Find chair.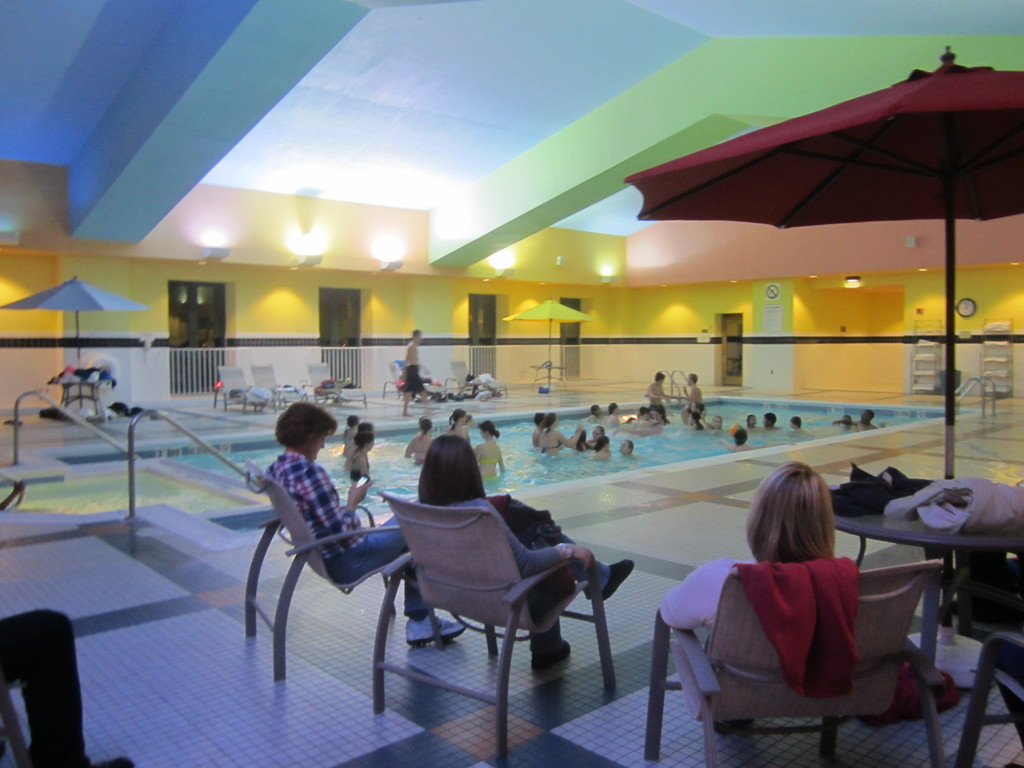
<bbox>950, 630, 1023, 767</bbox>.
